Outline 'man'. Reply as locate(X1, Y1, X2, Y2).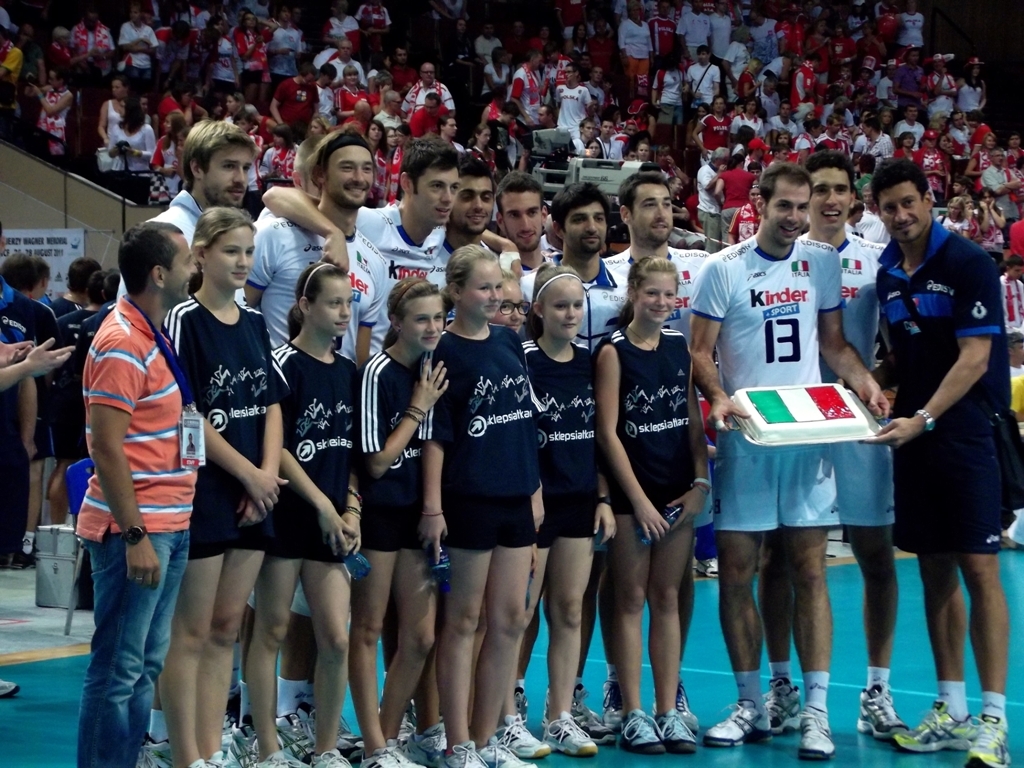
locate(496, 169, 574, 738).
